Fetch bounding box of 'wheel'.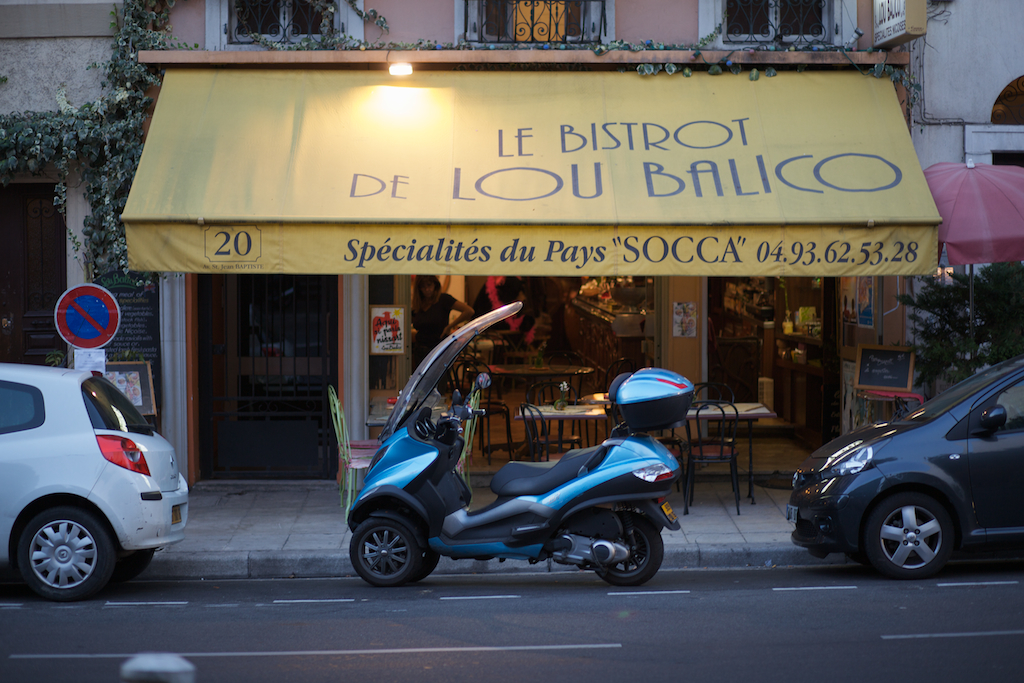
Bbox: locate(20, 508, 117, 603).
